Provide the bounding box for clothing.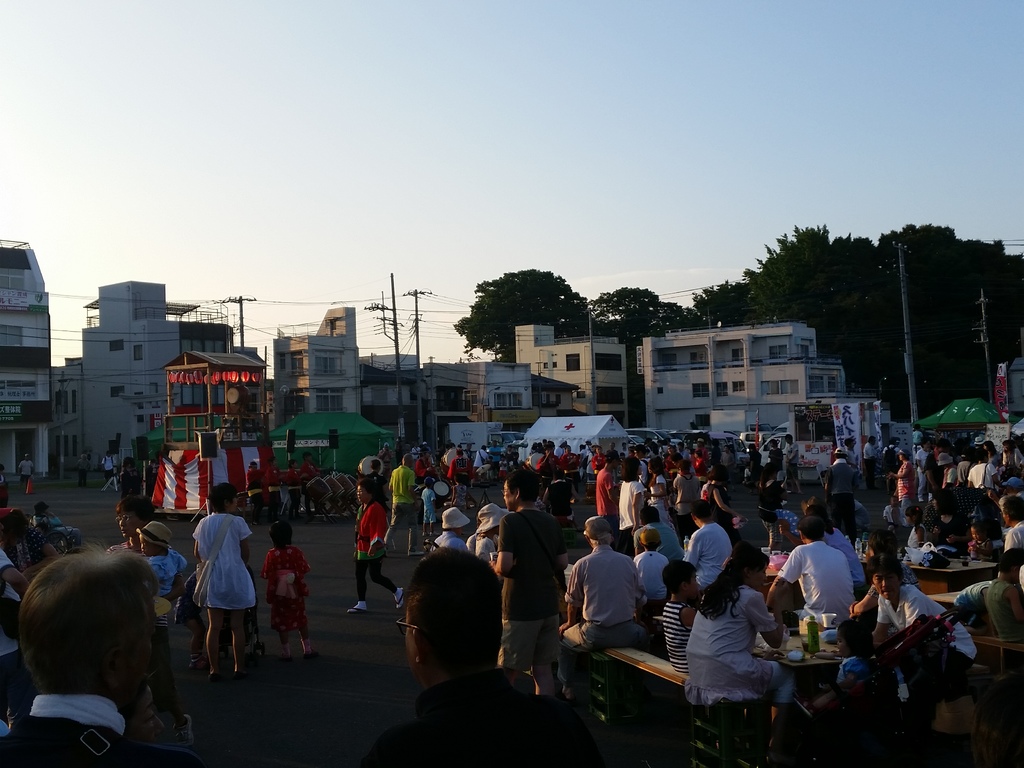
682:563:794:744.
